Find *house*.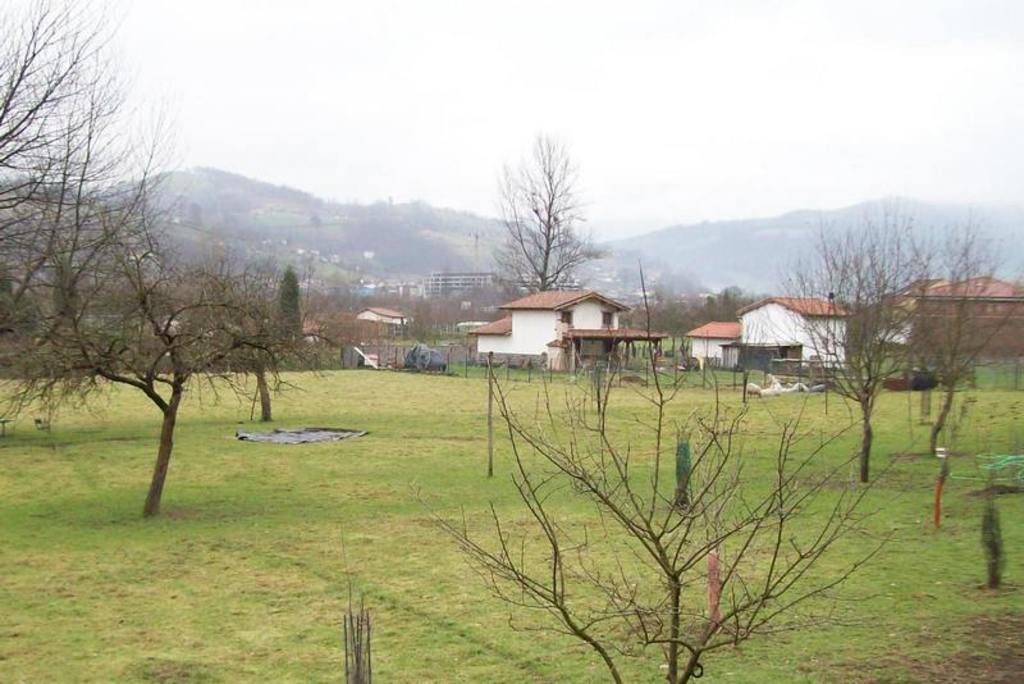
l=680, t=320, r=742, b=366.
